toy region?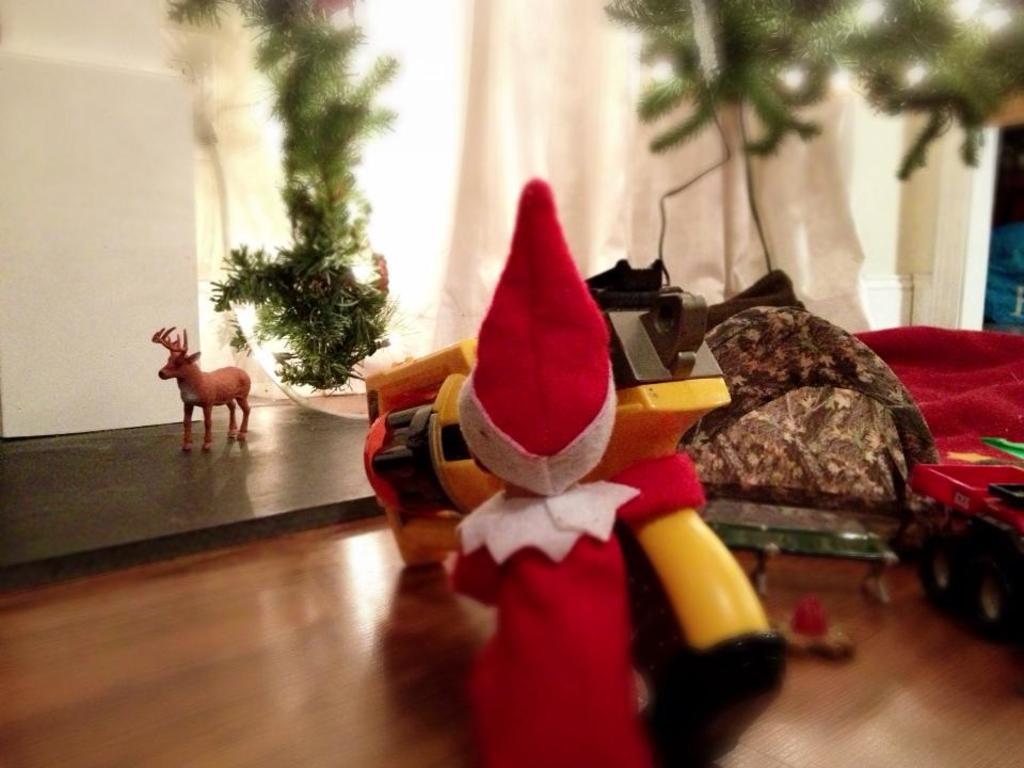
148/325/251/447
